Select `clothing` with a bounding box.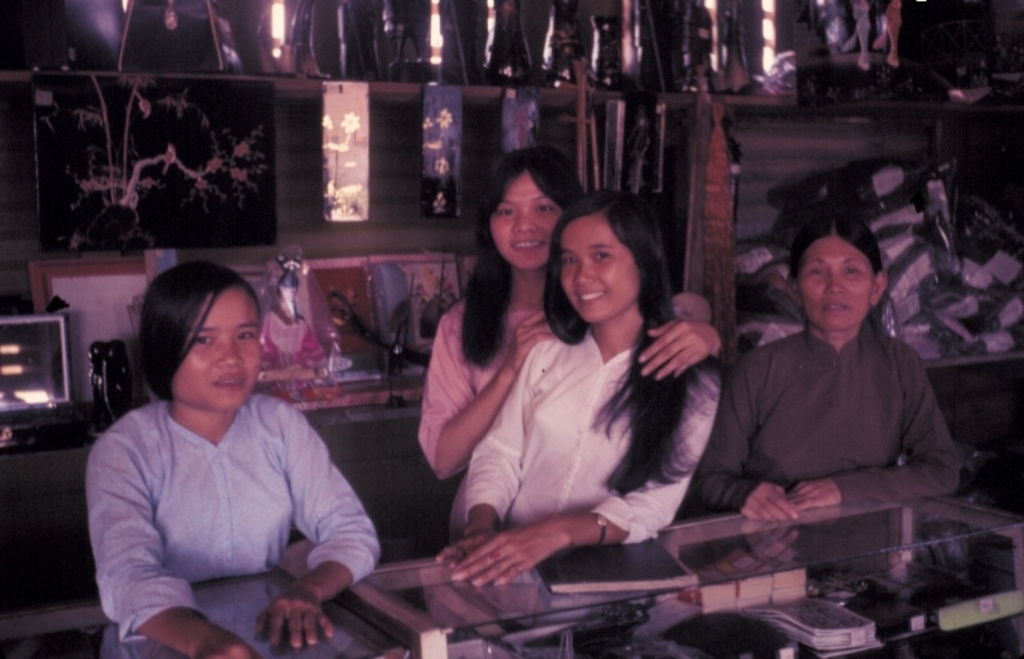
select_region(419, 293, 549, 543).
